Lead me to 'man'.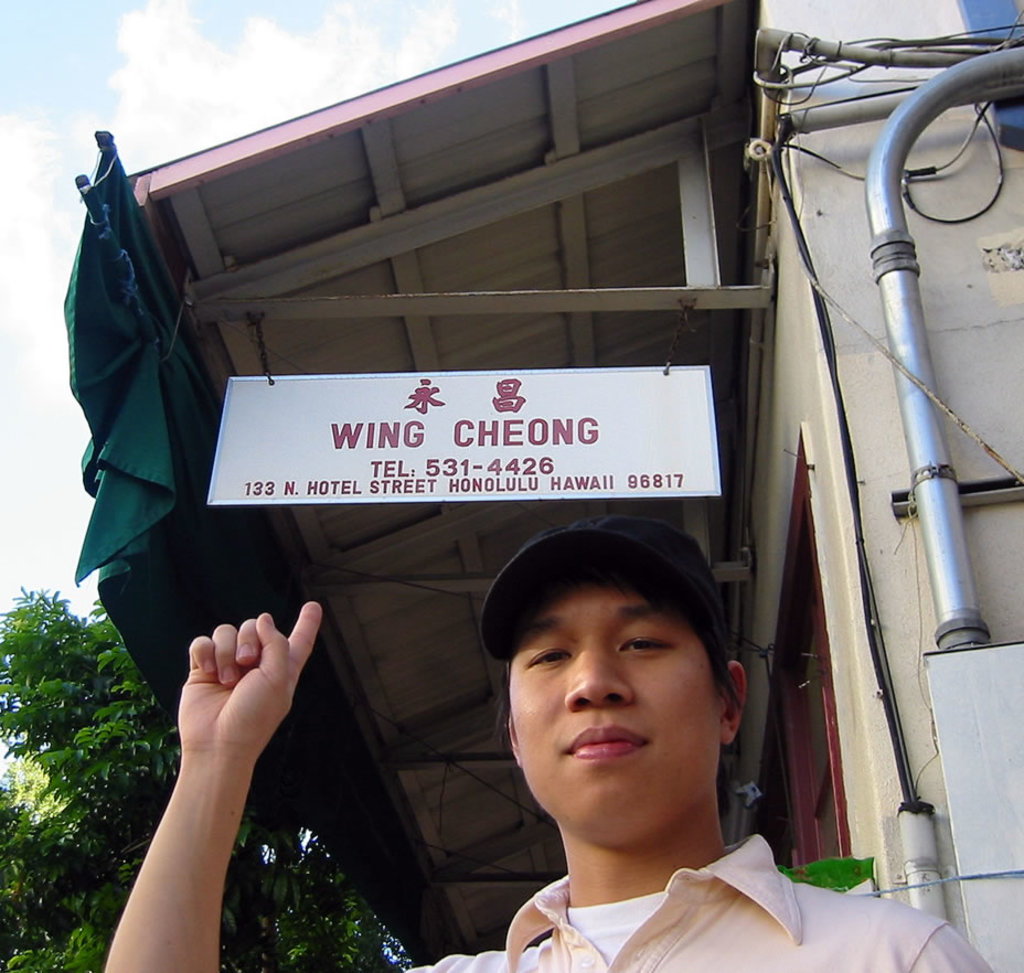
Lead to <box>103,506,995,972</box>.
